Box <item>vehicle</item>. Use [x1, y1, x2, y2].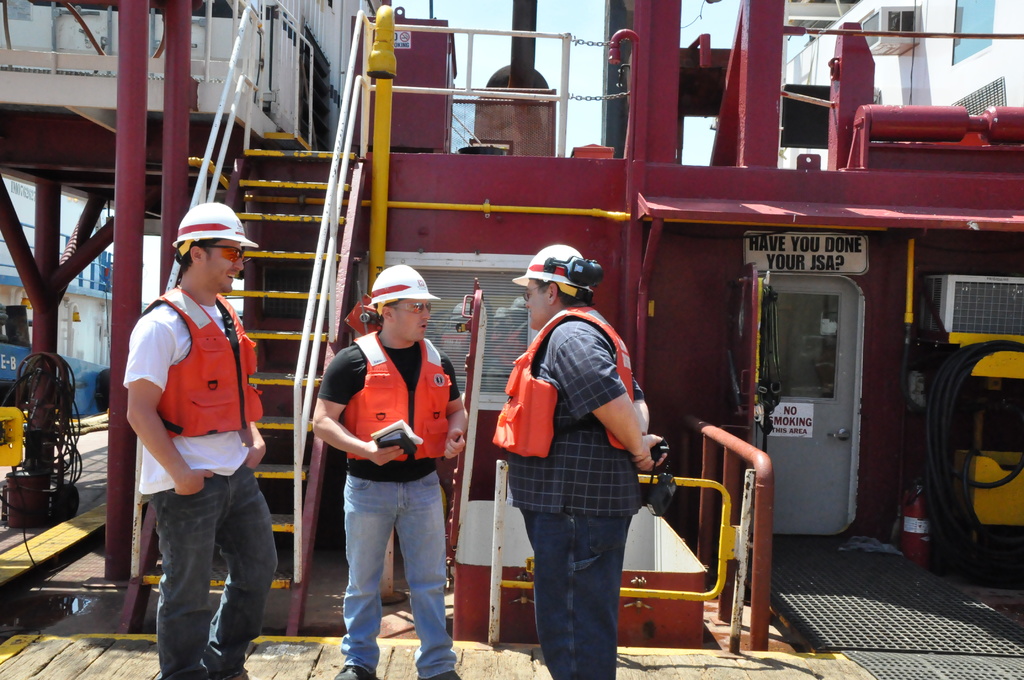
[1, 0, 1023, 679].
